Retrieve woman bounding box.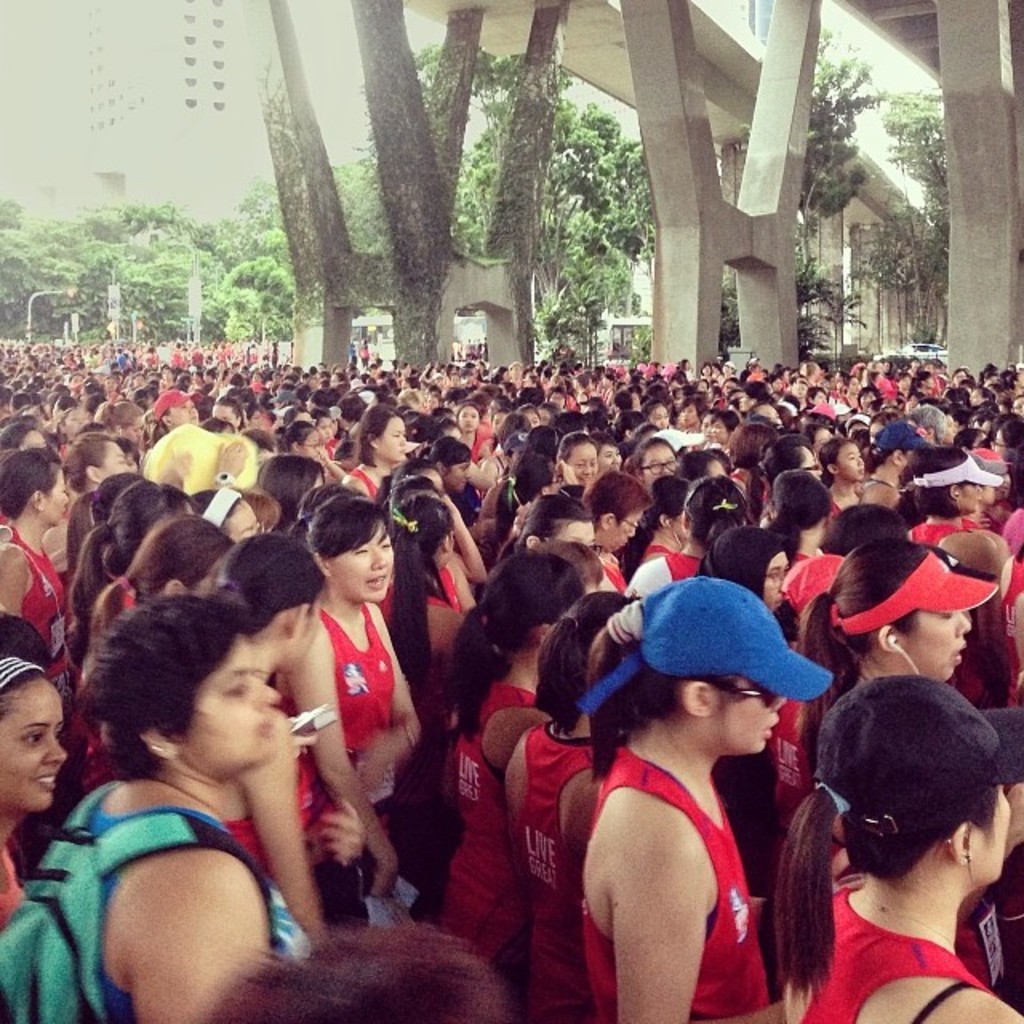
Bounding box: (left=59, top=435, right=133, bottom=486).
